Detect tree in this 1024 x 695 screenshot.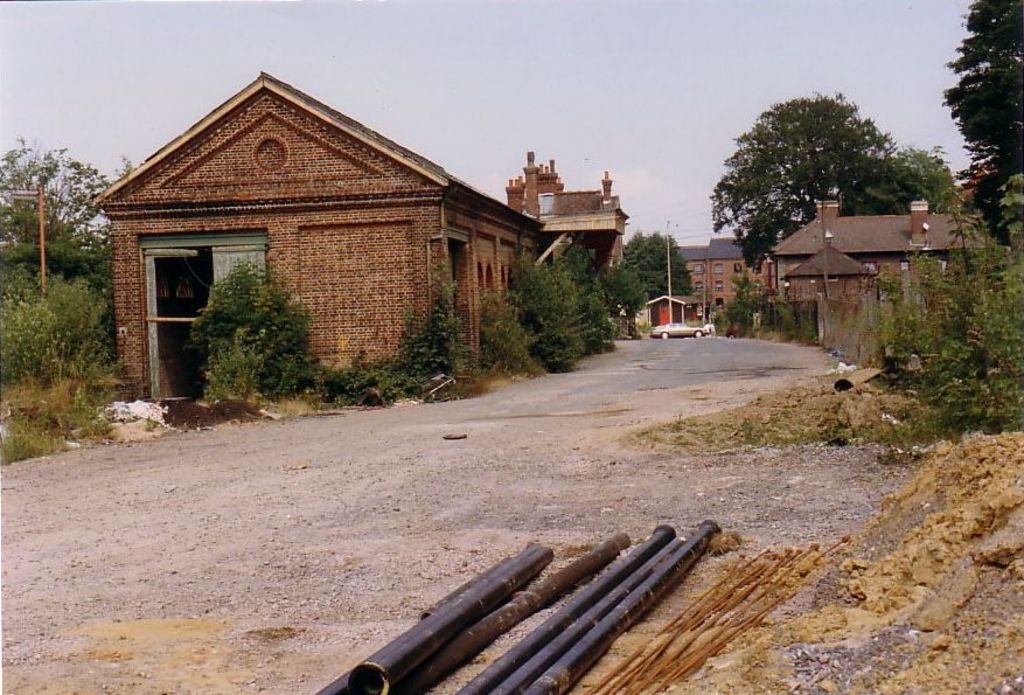
Detection: (left=715, top=83, right=919, bottom=250).
